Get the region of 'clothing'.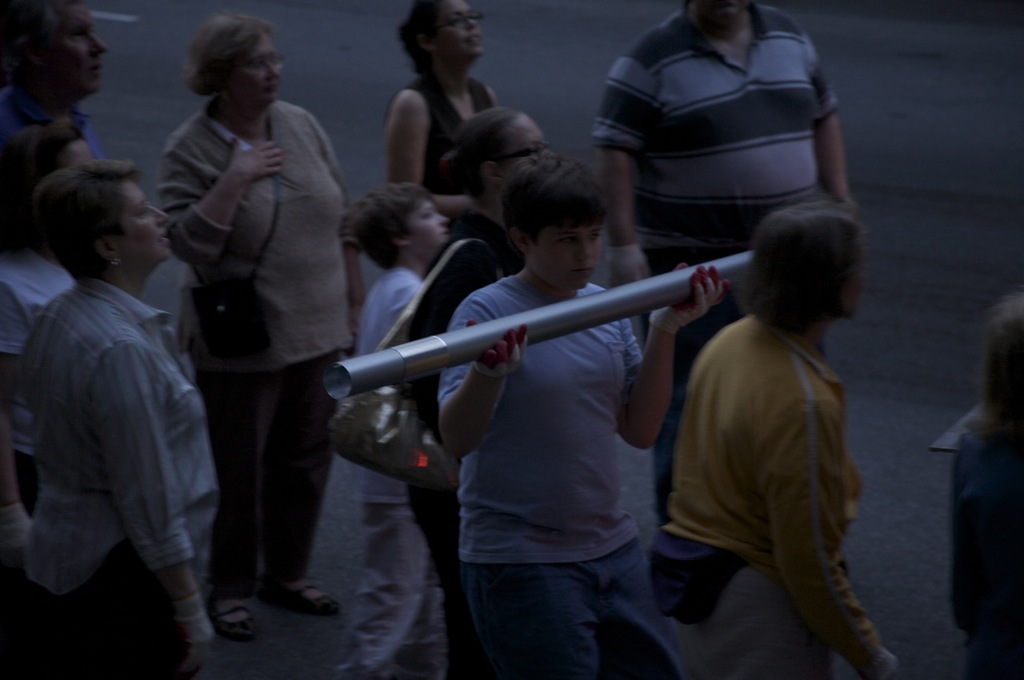
crop(664, 258, 887, 662).
